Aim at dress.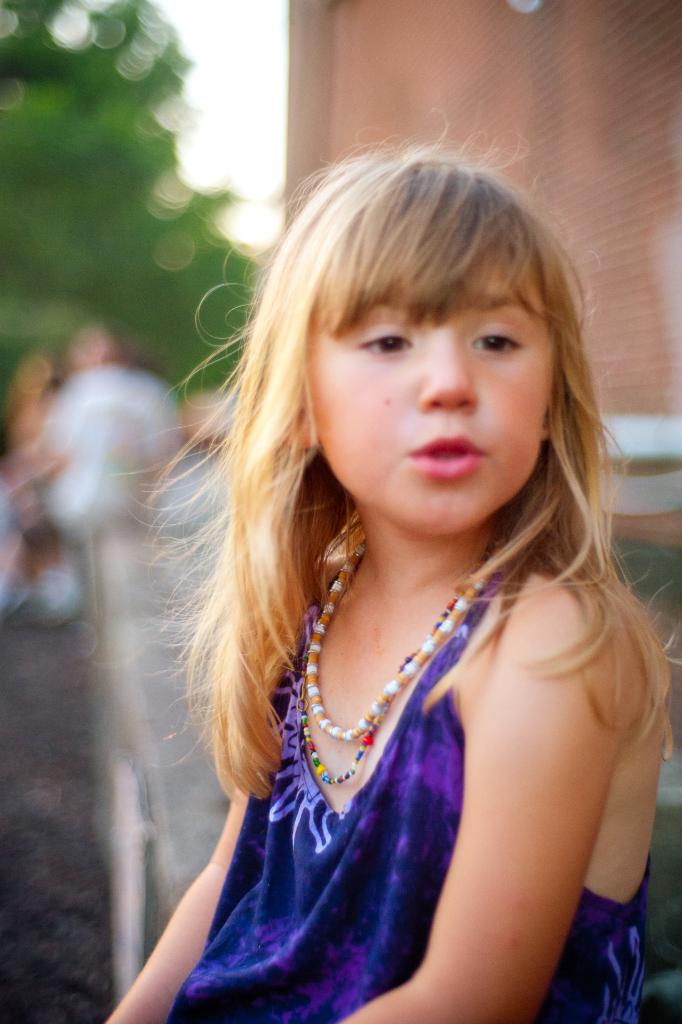
Aimed at <bbox>169, 560, 654, 1023</bbox>.
